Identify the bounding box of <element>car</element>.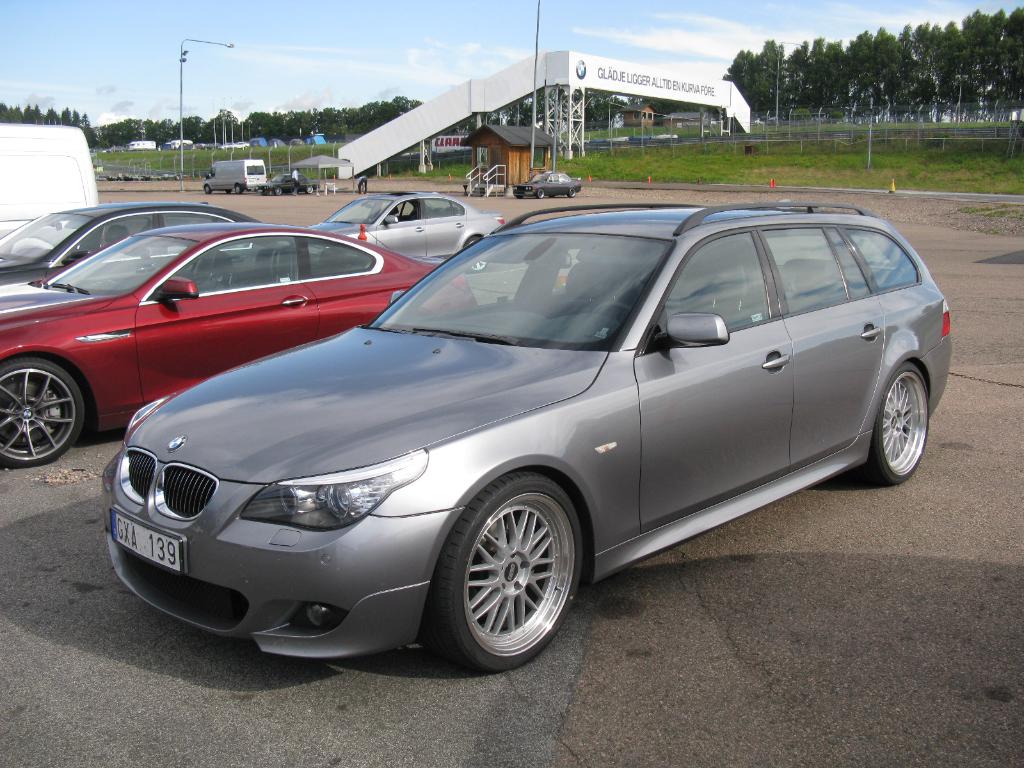
299 182 502 270.
